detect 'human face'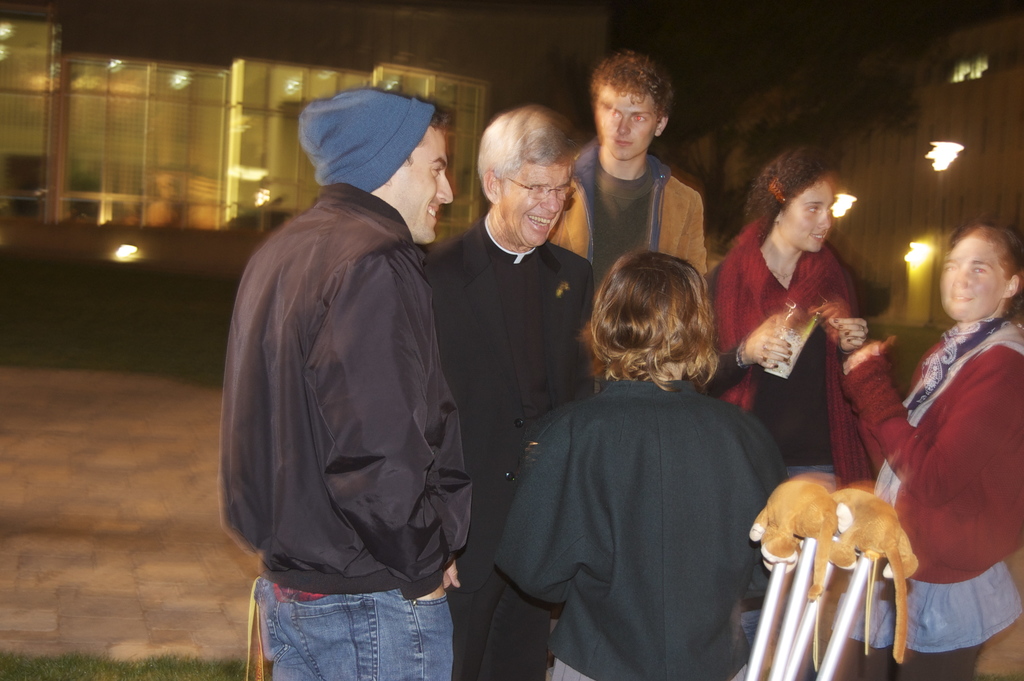
393,131,452,242
